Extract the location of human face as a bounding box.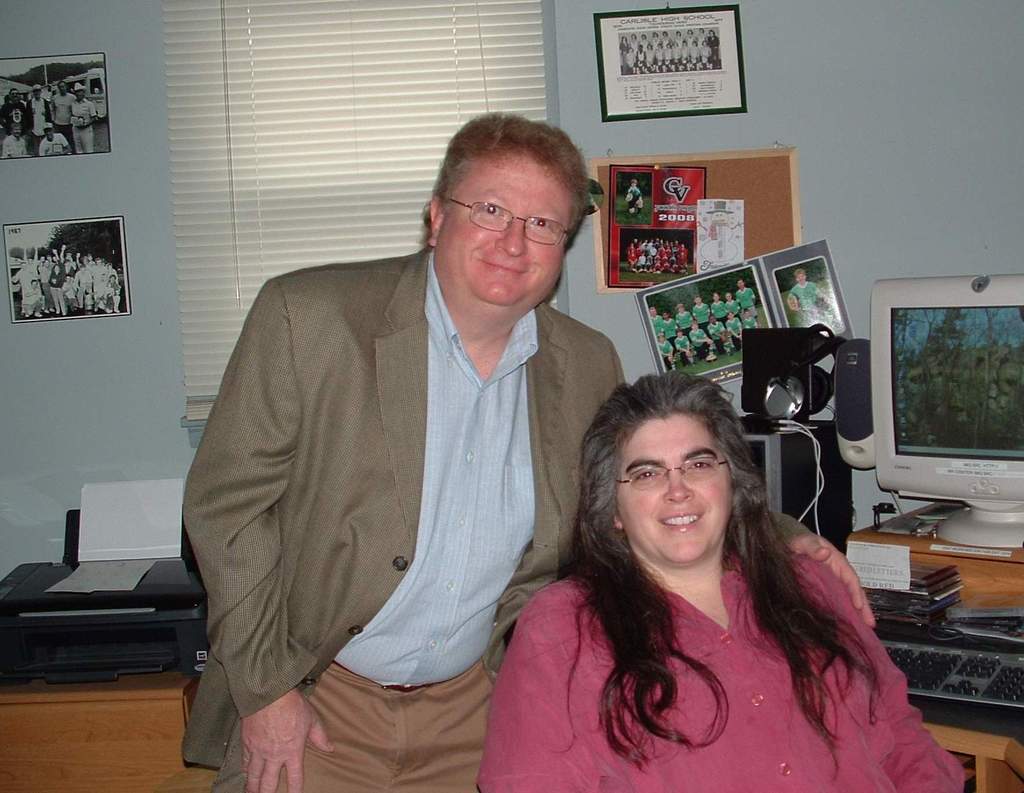
797/272/806/282.
